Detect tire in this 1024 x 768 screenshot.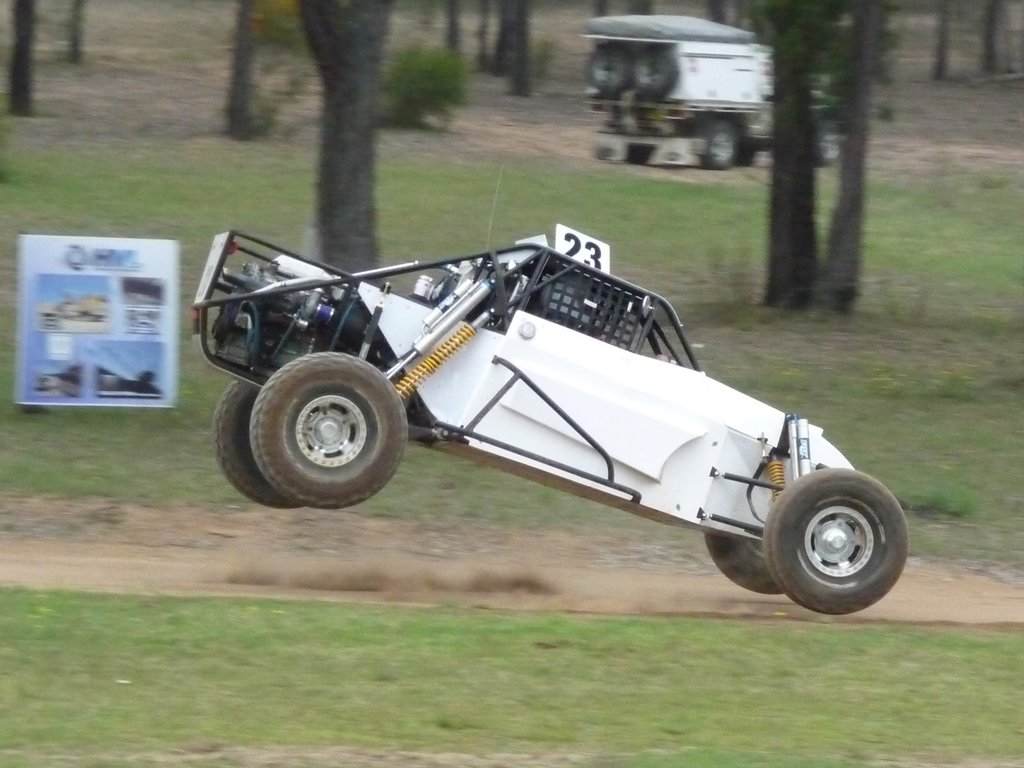
Detection: <box>584,42,633,90</box>.
